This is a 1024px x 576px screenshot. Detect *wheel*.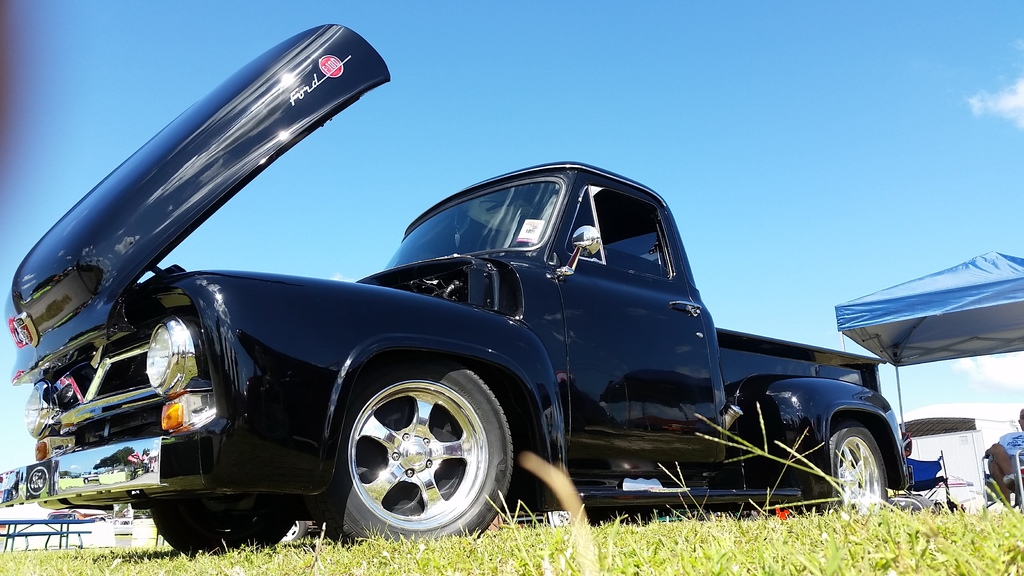
323:352:513:546.
